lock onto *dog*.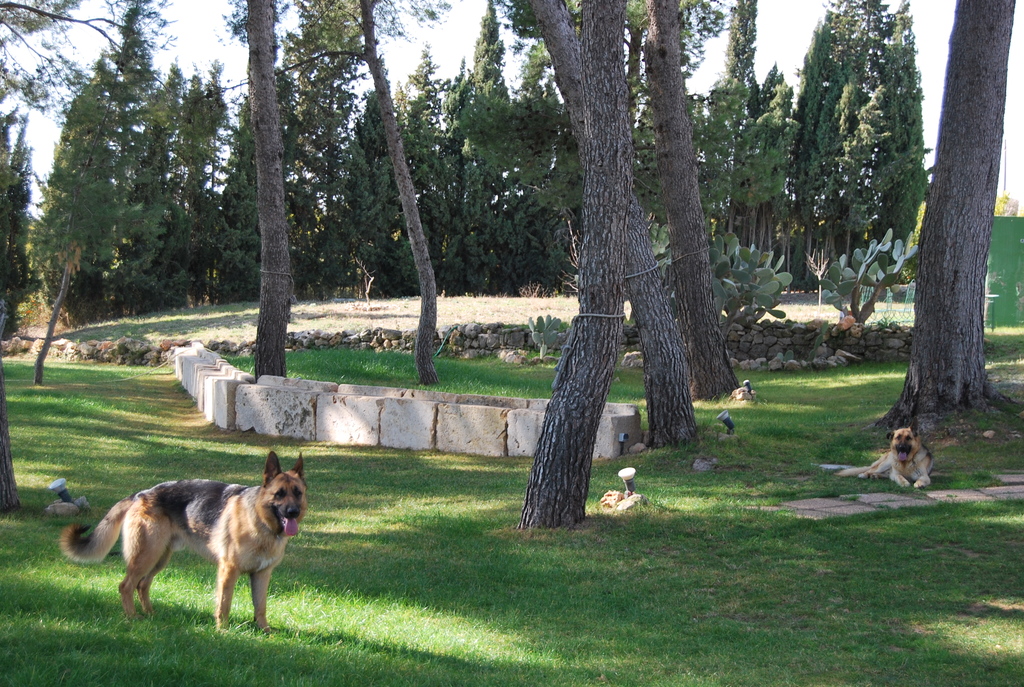
Locked: <region>58, 448, 309, 635</region>.
